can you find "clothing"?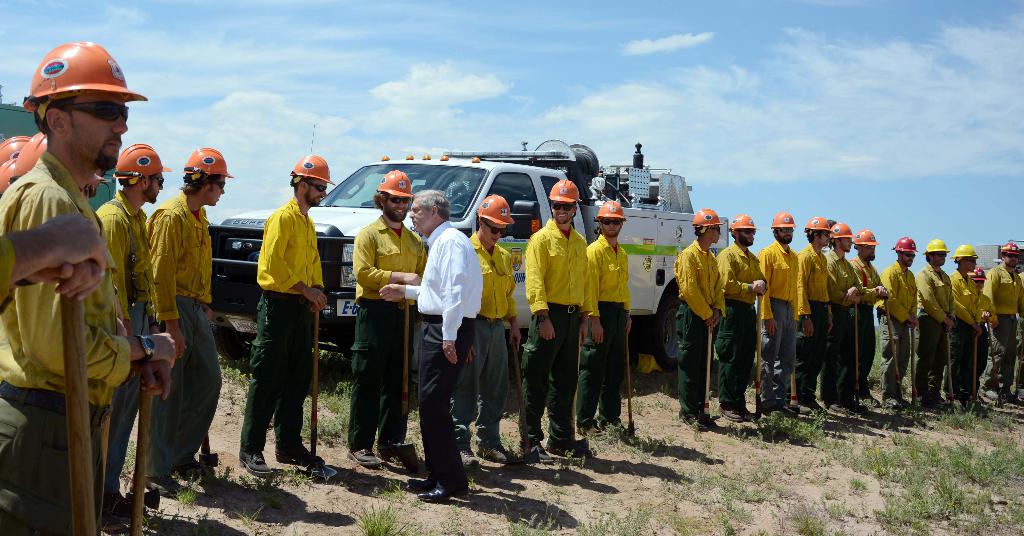
Yes, bounding box: [left=845, top=253, right=890, bottom=388].
